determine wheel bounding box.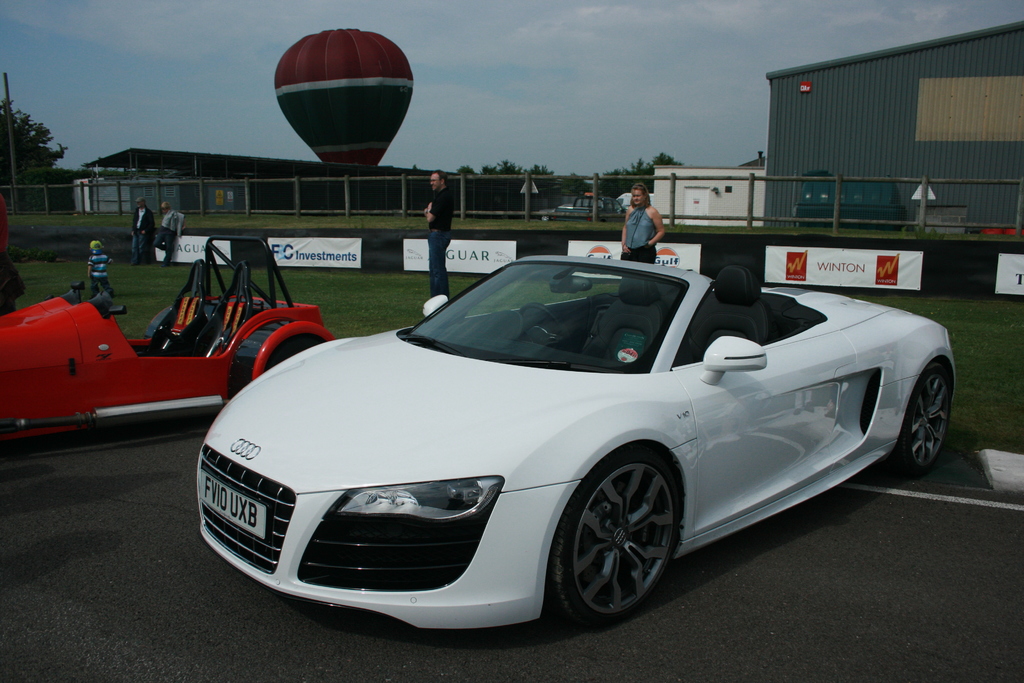
Determined: bbox=(532, 441, 682, 625).
